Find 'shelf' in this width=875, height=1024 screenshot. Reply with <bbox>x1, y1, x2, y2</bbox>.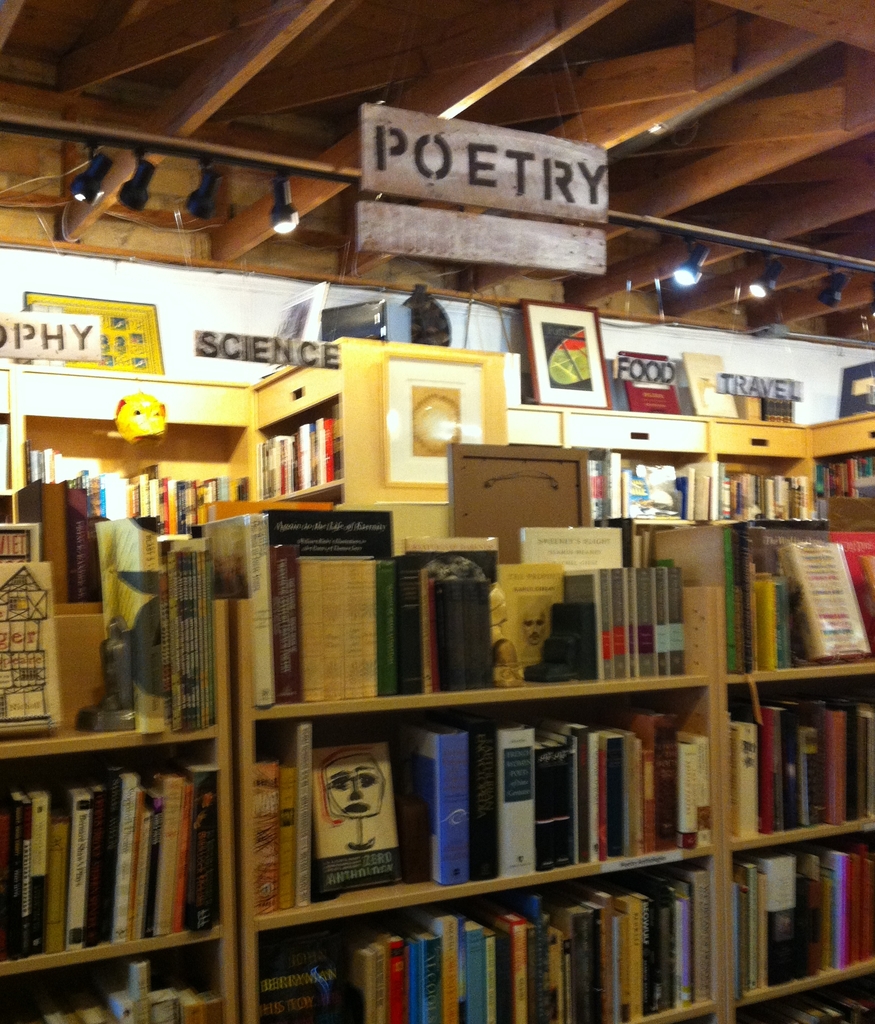
<bbox>0, 556, 214, 748</bbox>.
